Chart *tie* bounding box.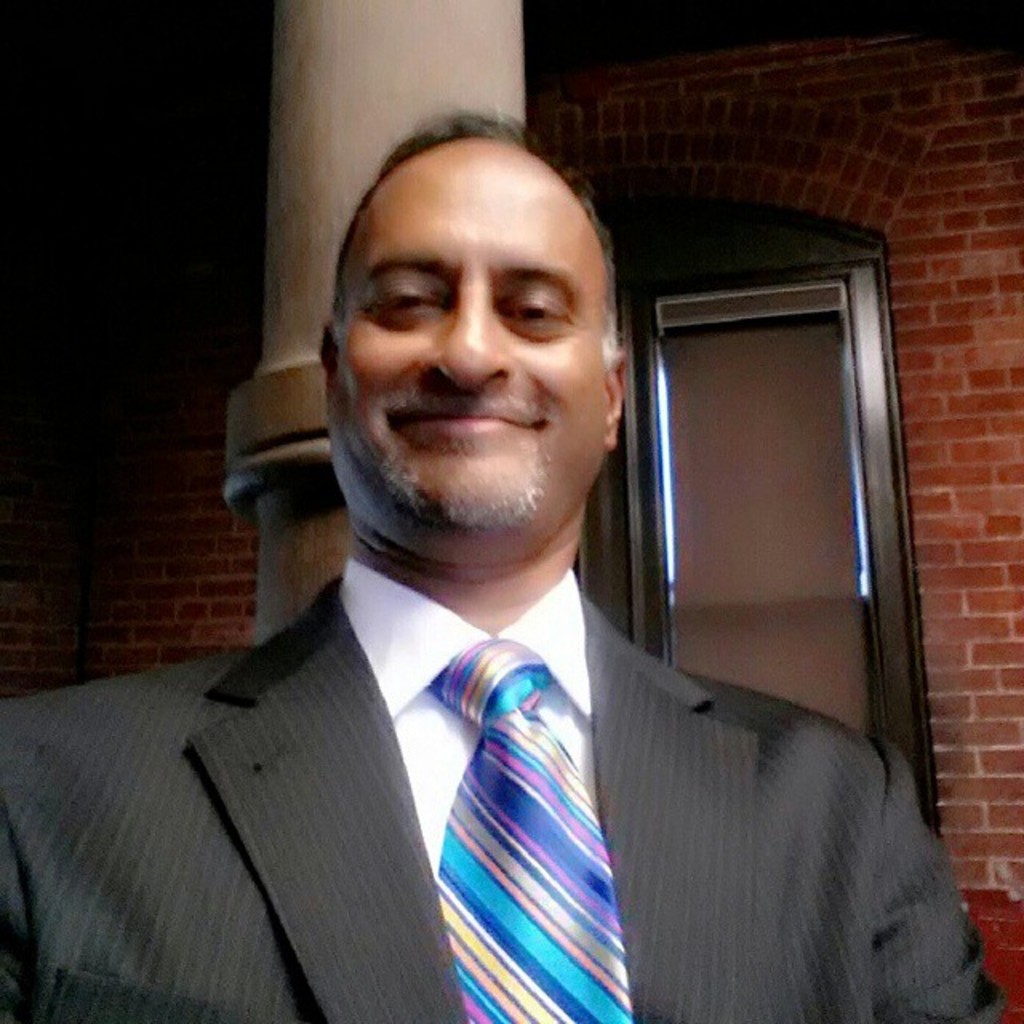
Charted: x1=422, y1=640, x2=637, y2=1022.
